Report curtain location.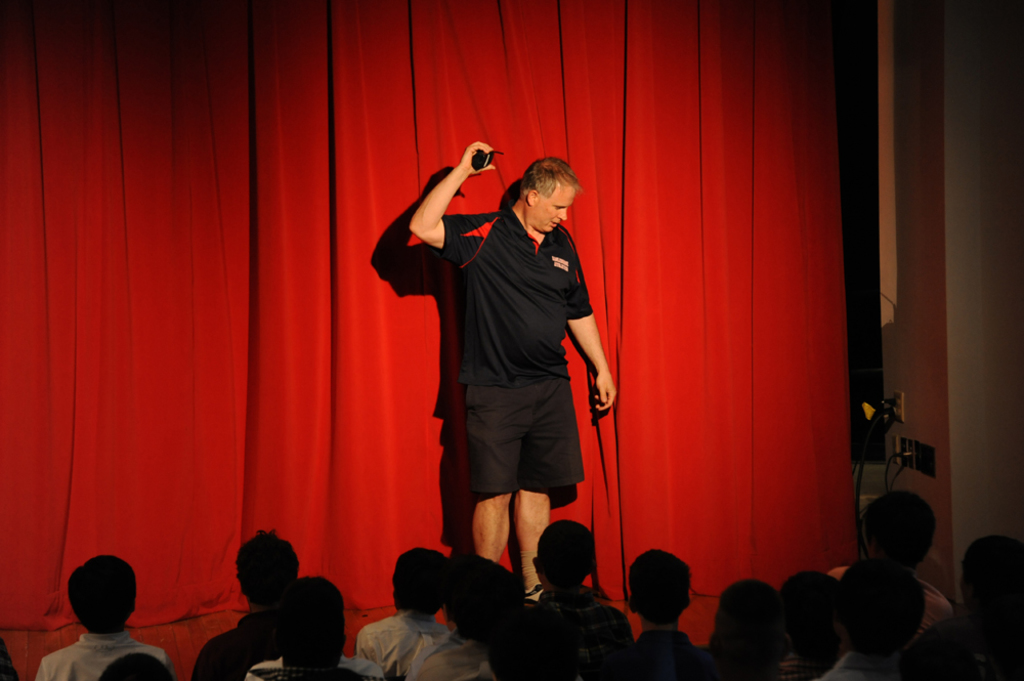
Report: [0,0,854,637].
